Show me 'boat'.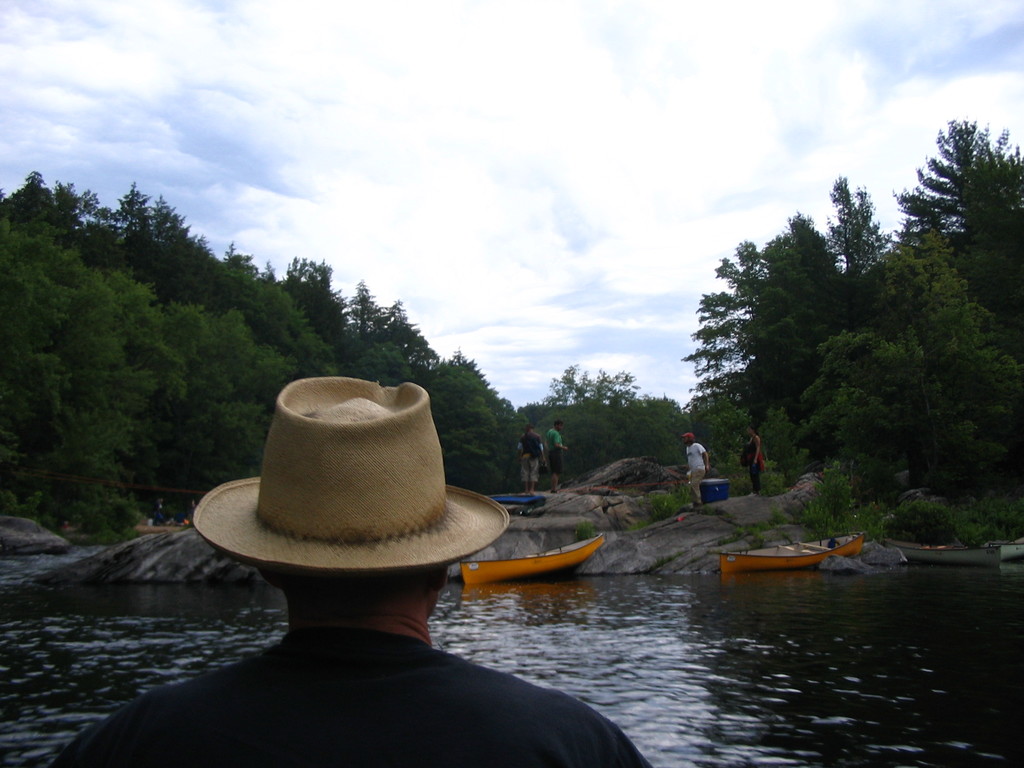
'boat' is here: (left=473, top=545, right=612, bottom=599).
